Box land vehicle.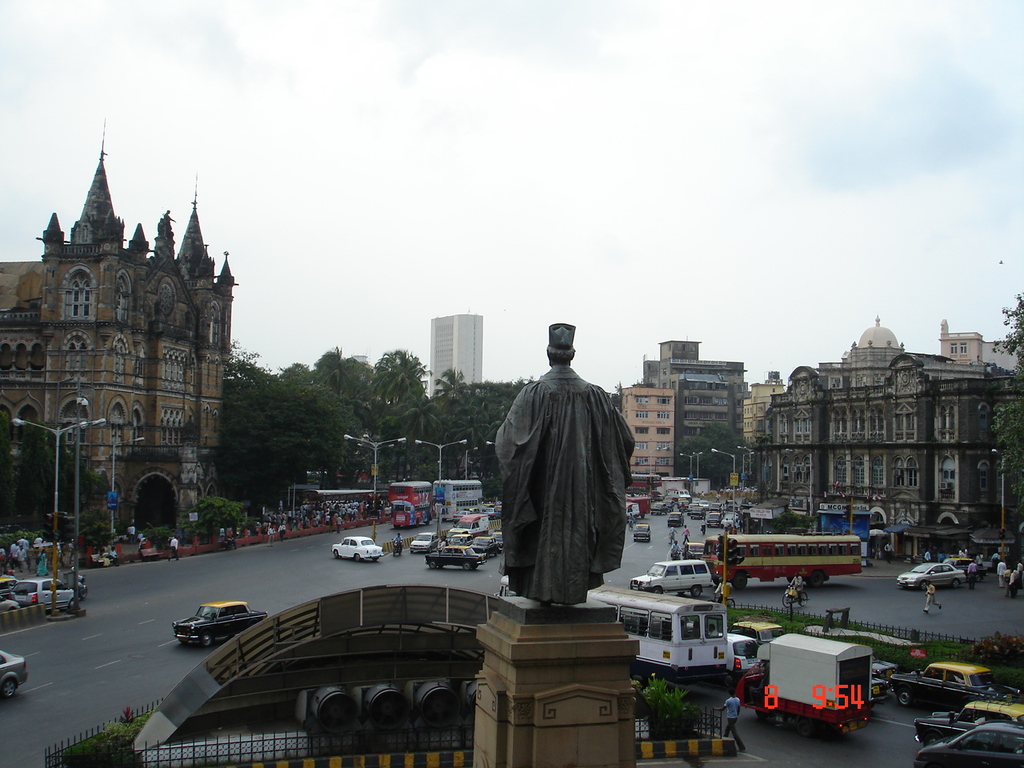
[887,658,1022,709].
